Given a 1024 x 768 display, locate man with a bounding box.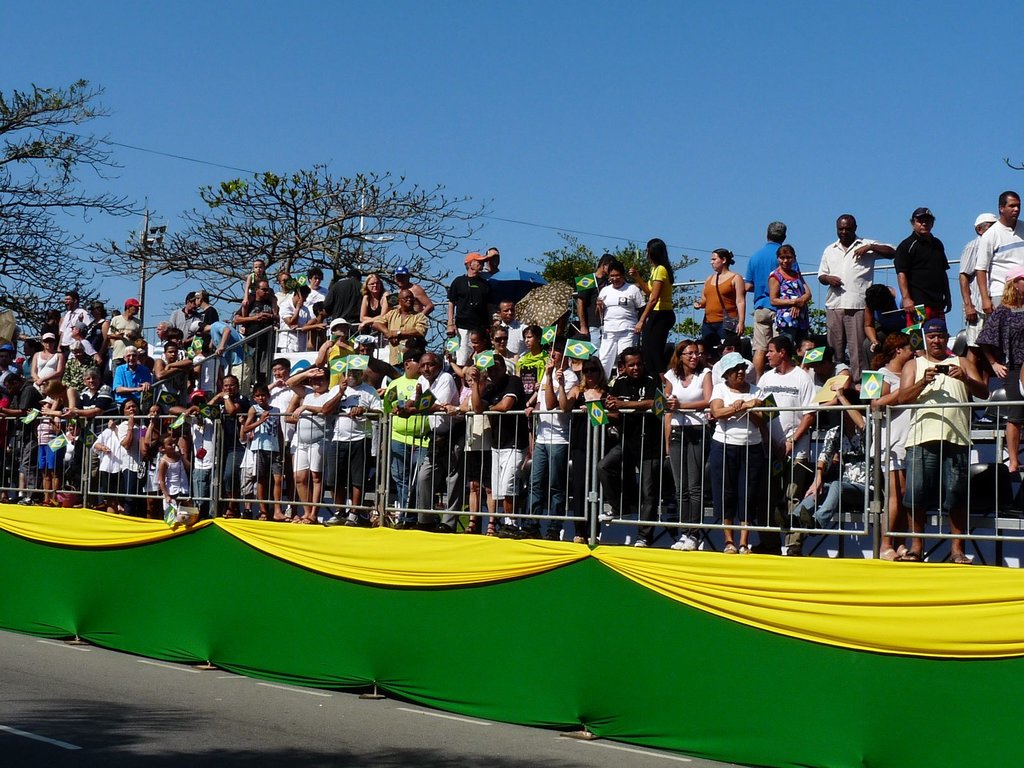
Located: [324, 266, 370, 325].
